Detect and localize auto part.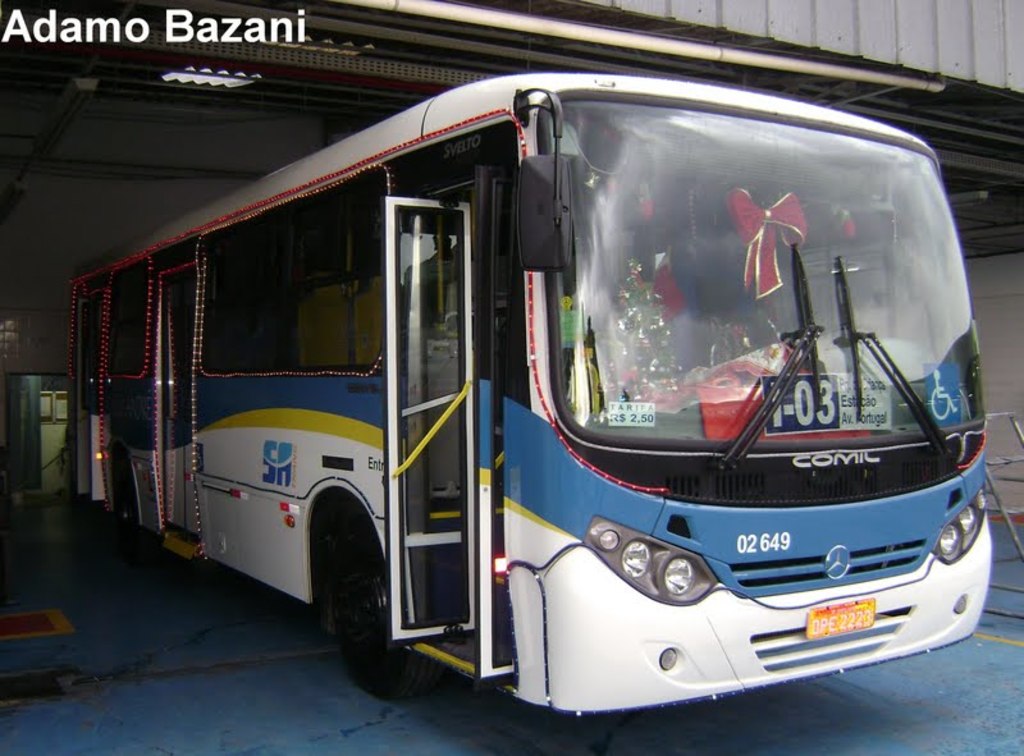
Localized at [60,69,993,720].
